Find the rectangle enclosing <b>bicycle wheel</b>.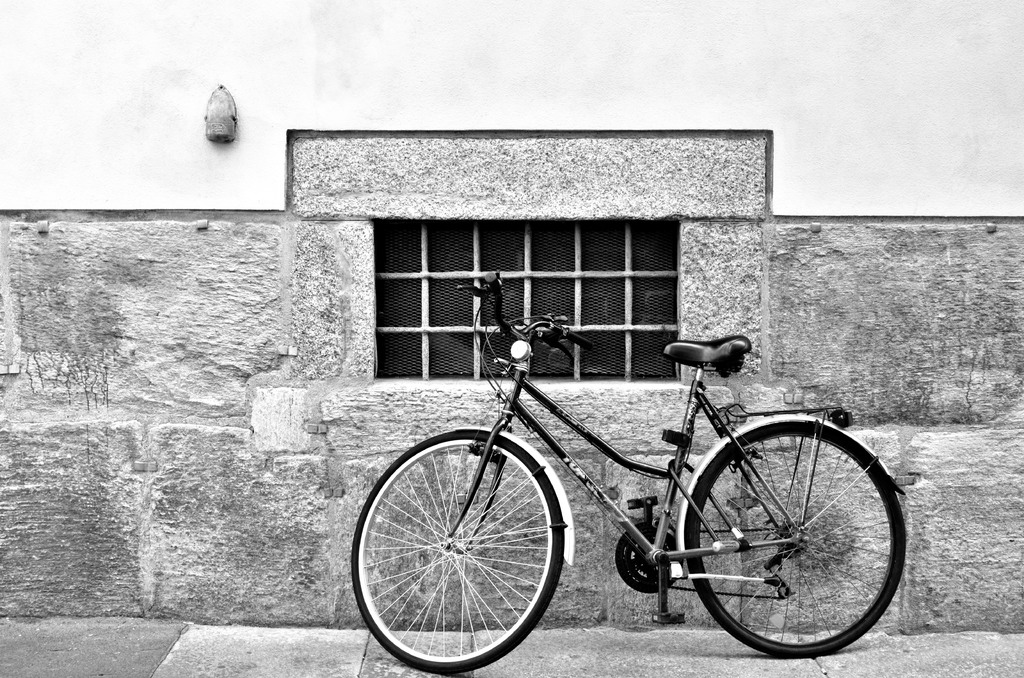
select_region(350, 430, 565, 672).
